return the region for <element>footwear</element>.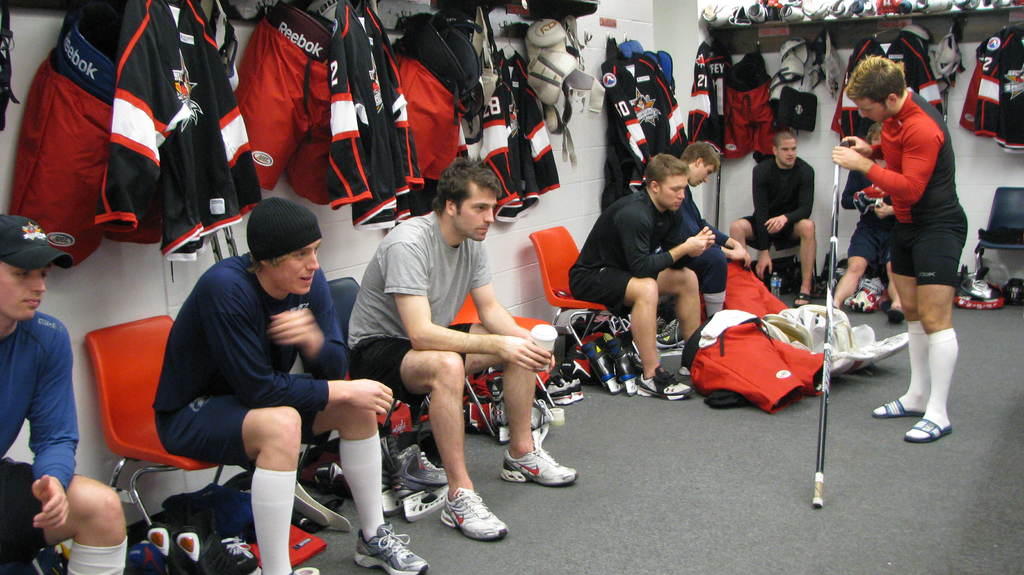
box=[871, 396, 924, 419].
